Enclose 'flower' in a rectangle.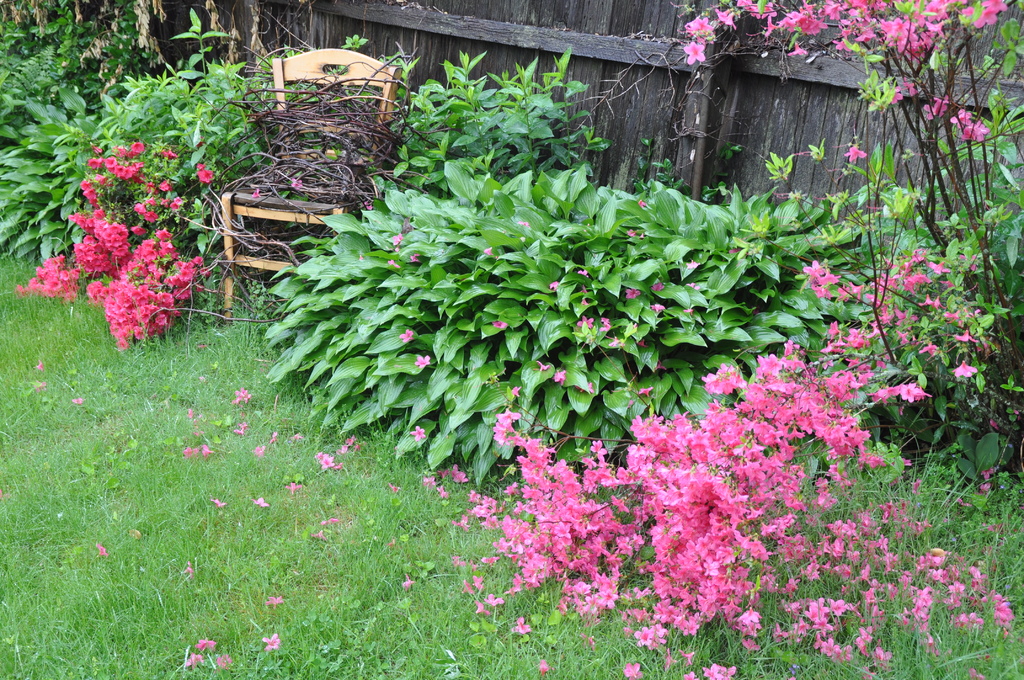
<region>195, 442, 212, 458</region>.
